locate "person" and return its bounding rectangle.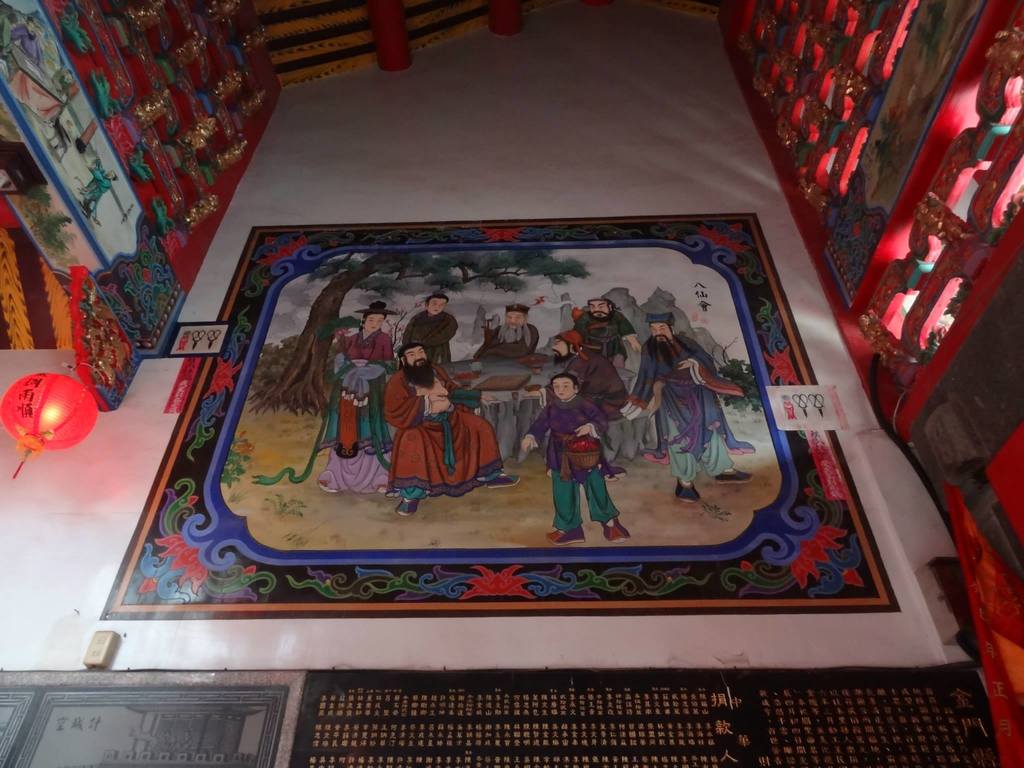
(left=571, top=296, right=641, bottom=371).
